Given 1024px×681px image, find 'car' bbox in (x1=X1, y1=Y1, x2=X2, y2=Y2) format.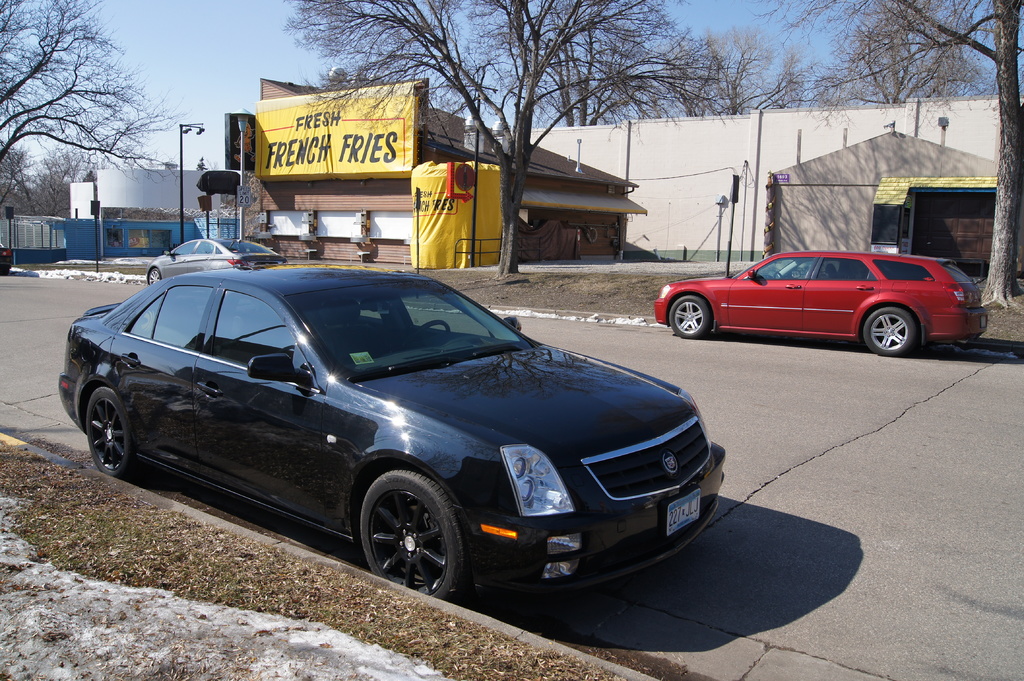
(x1=0, y1=246, x2=15, y2=275).
